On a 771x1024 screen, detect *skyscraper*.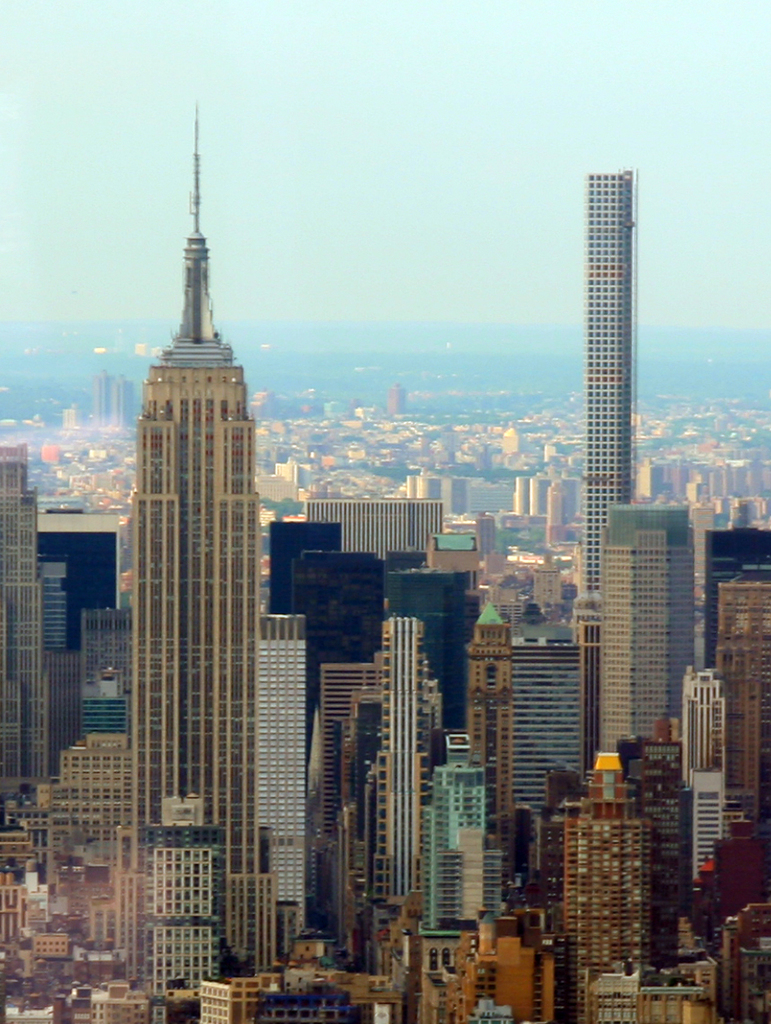
Rect(570, 170, 650, 690).
